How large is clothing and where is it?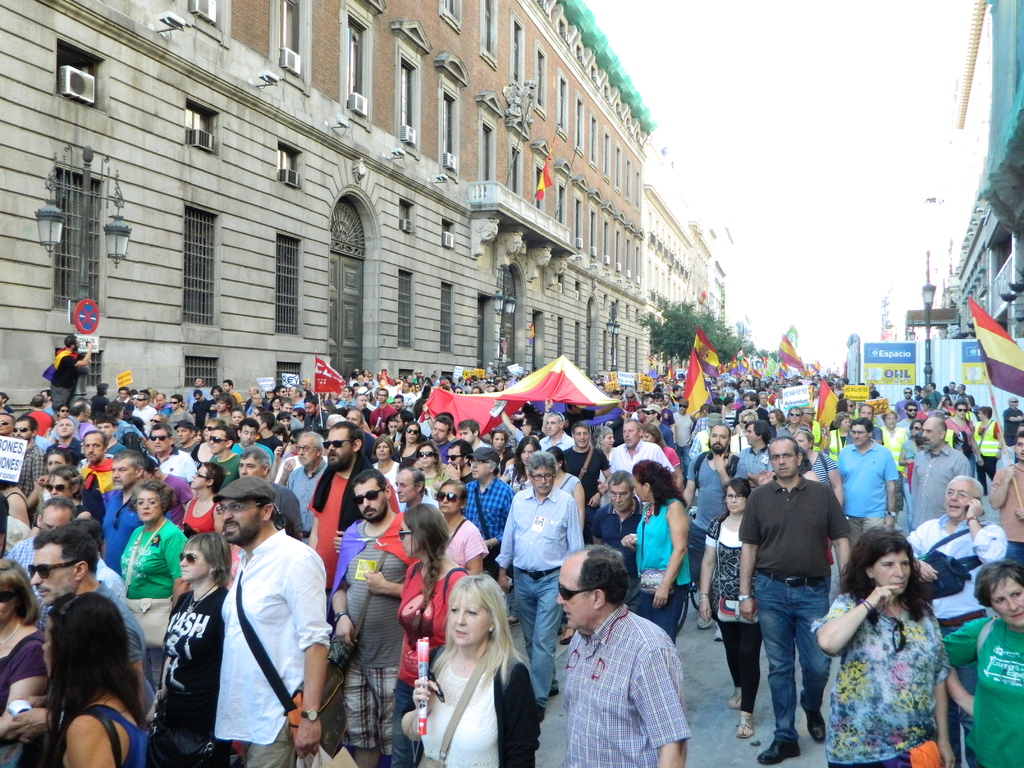
Bounding box: locate(593, 497, 650, 608).
